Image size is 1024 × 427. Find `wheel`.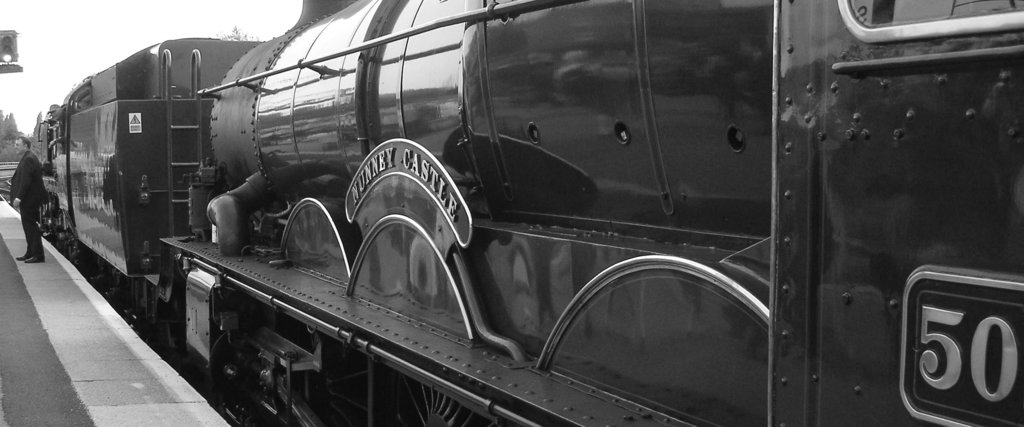
Rect(314, 350, 369, 426).
